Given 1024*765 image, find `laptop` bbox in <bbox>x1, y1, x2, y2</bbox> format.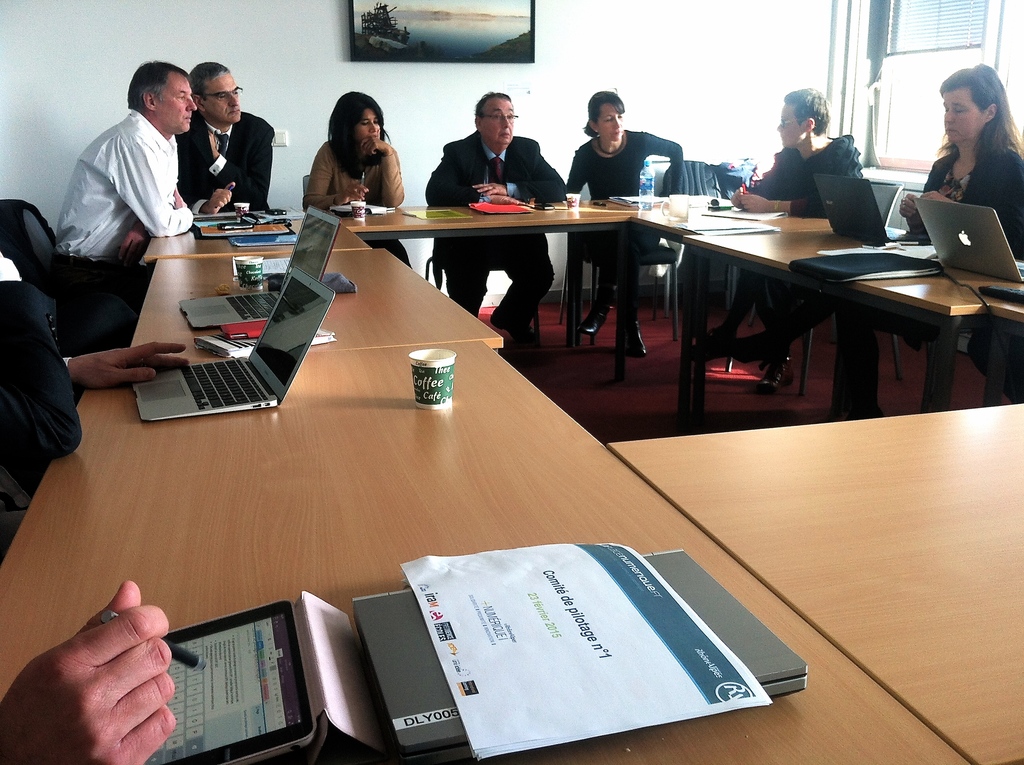
<bbox>812, 175, 931, 242</bbox>.
